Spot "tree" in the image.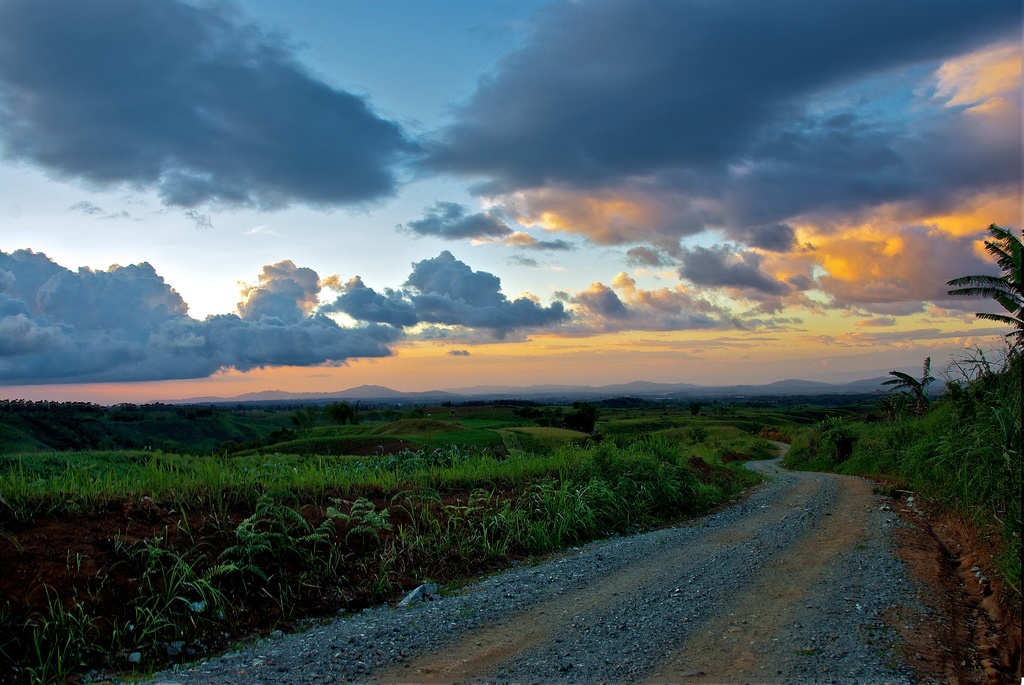
"tree" found at (left=436, top=402, right=451, bottom=409).
